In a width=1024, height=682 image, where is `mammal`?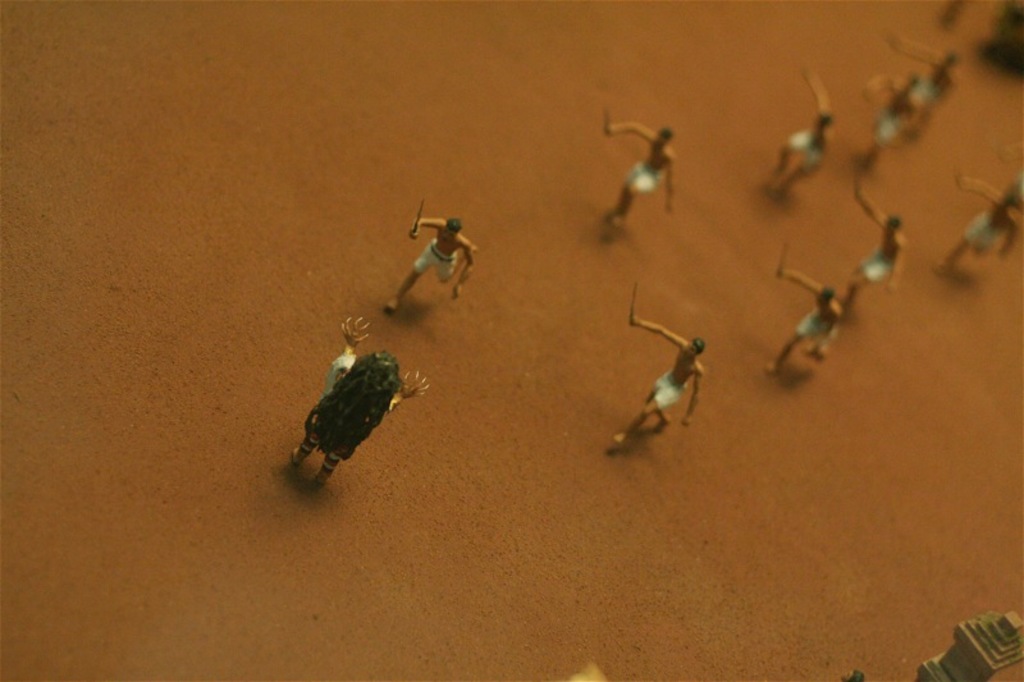
[938,173,1023,270].
